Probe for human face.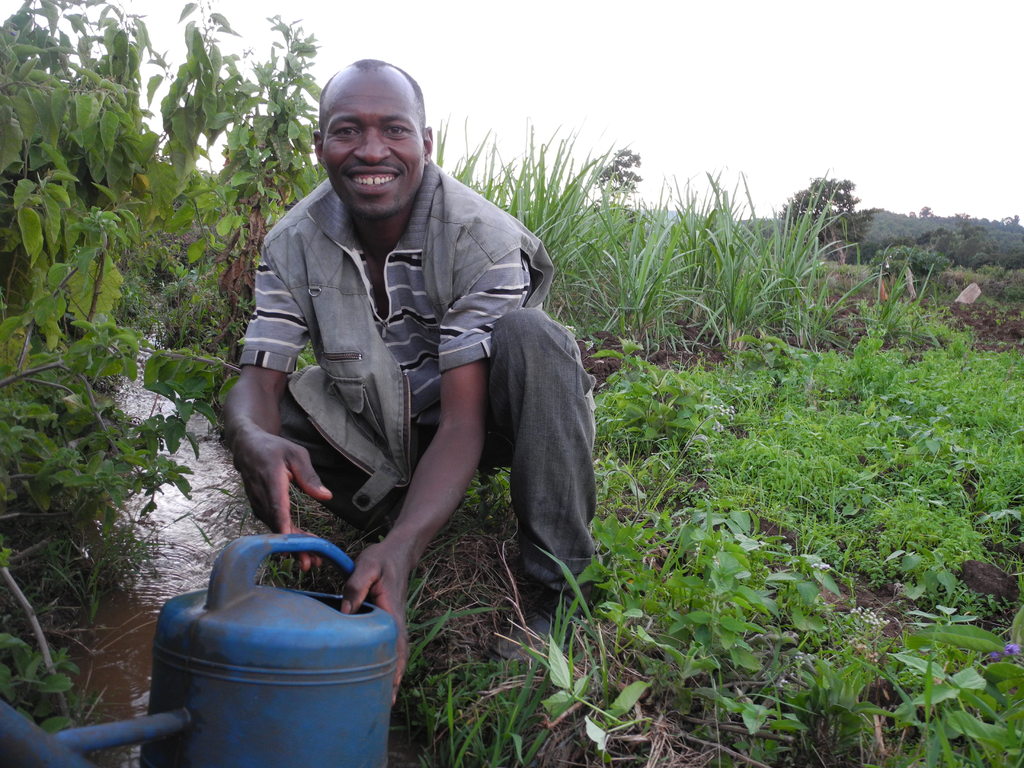
Probe result: [324, 63, 426, 213].
